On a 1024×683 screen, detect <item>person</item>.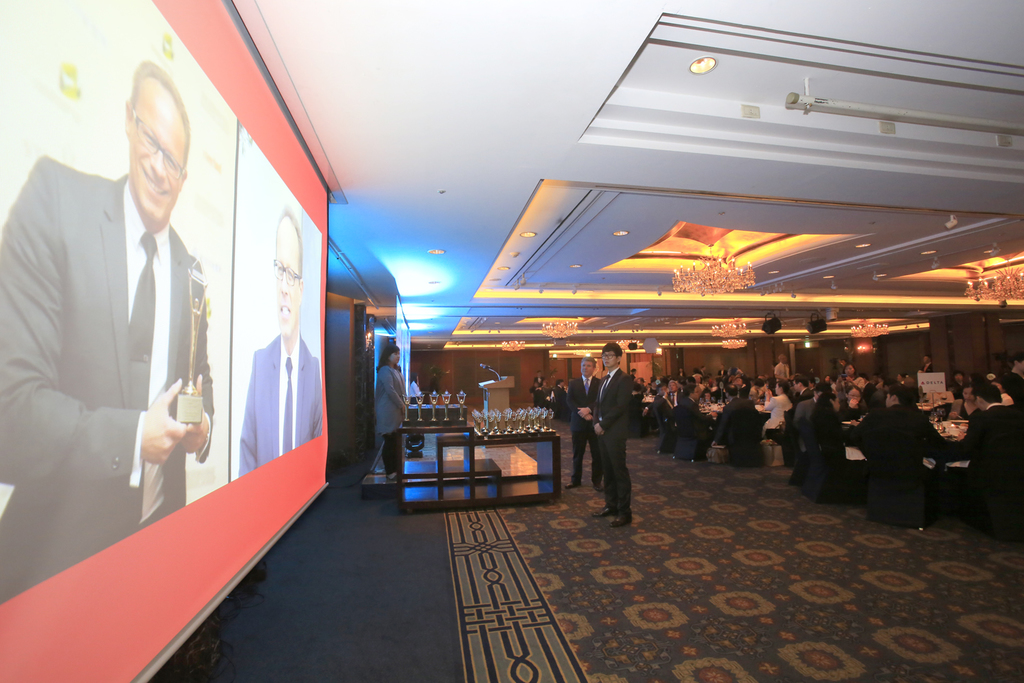
[371,339,409,490].
